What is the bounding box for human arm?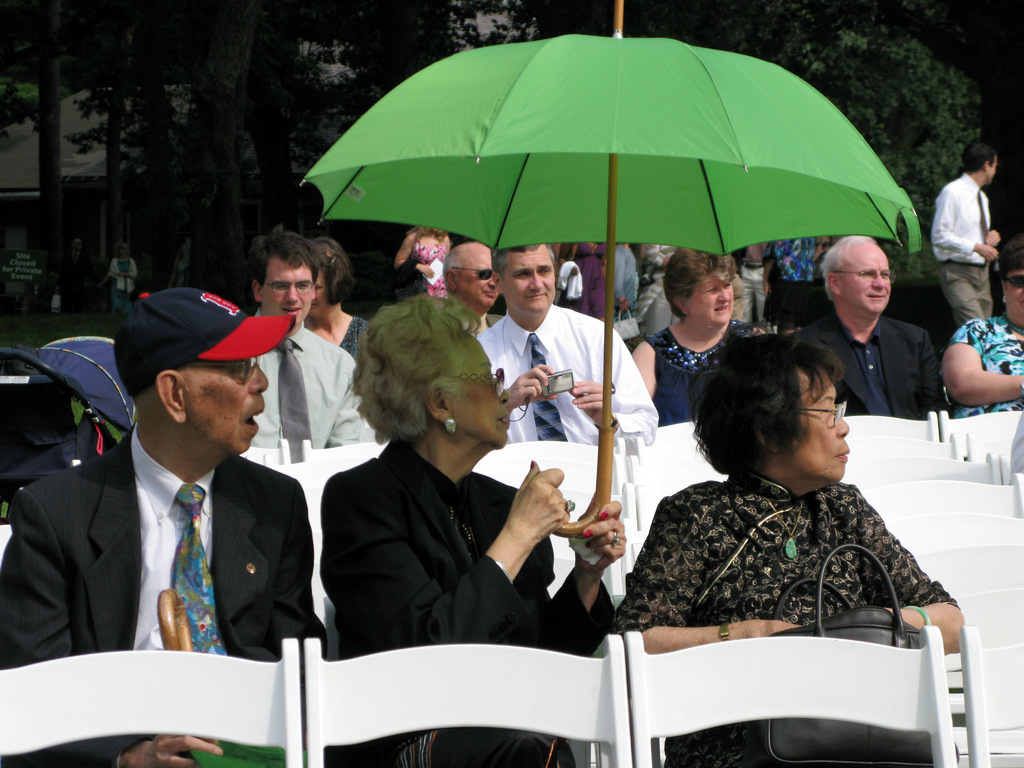
[931, 182, 1001, 260].
